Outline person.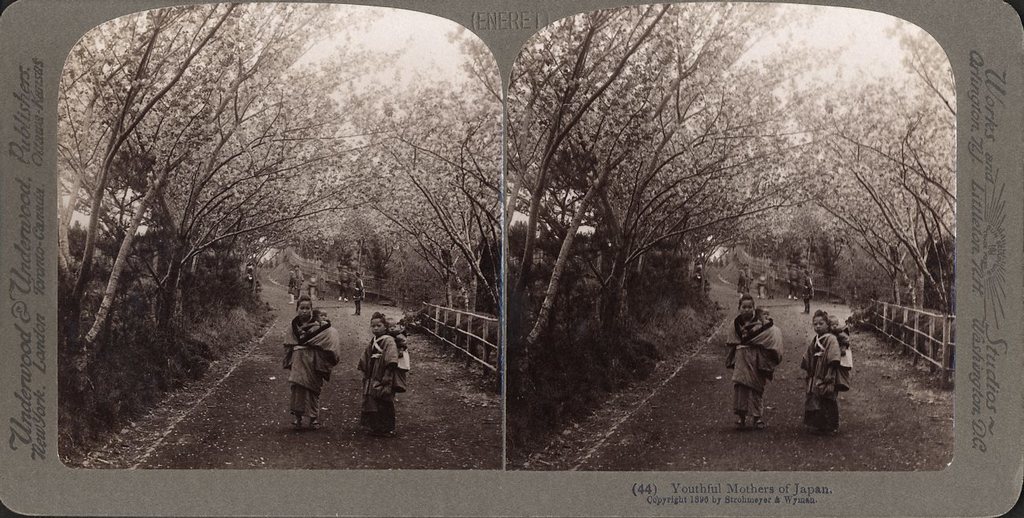
Outline: (x1=721, y1=299, x2=769, y2=428).
